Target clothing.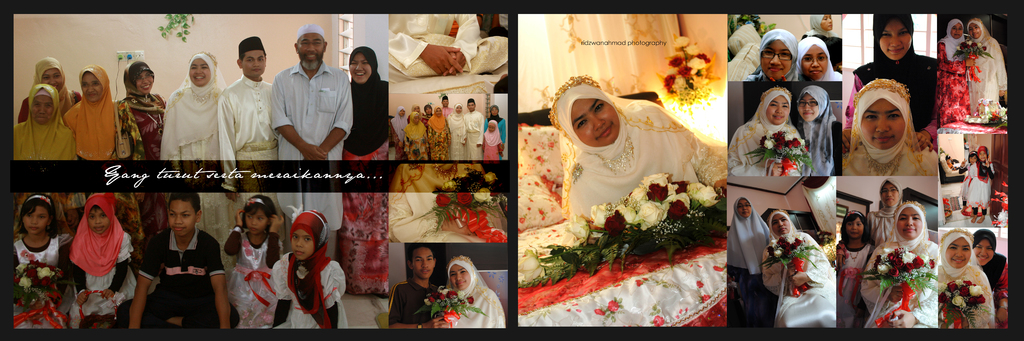
Target region: {"x1": 730, "y1": 88, "x2": 799, "y2": 175}.
